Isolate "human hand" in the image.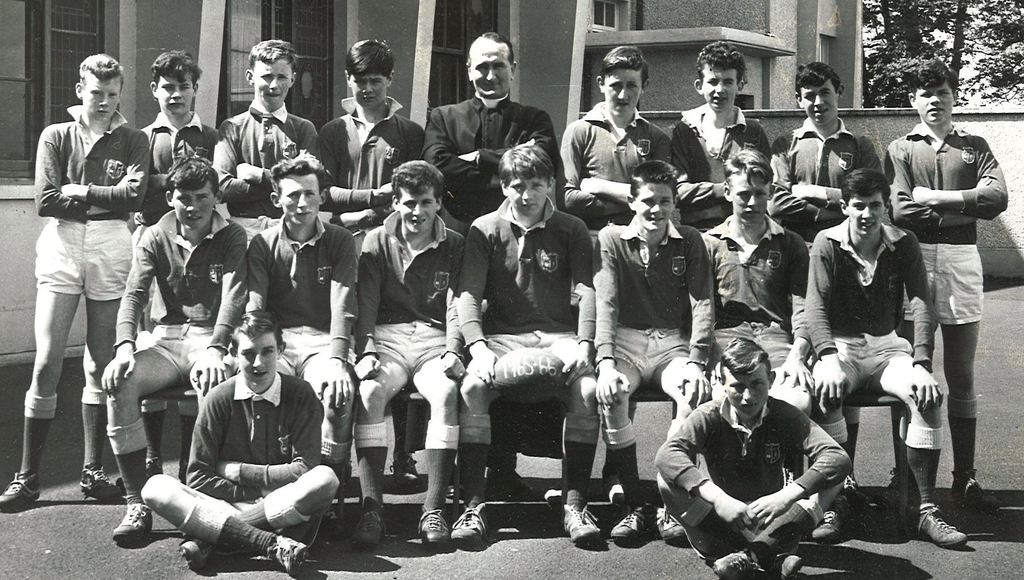
Isolated region: <bbox>215, 457, 230, 479</bbox>.
